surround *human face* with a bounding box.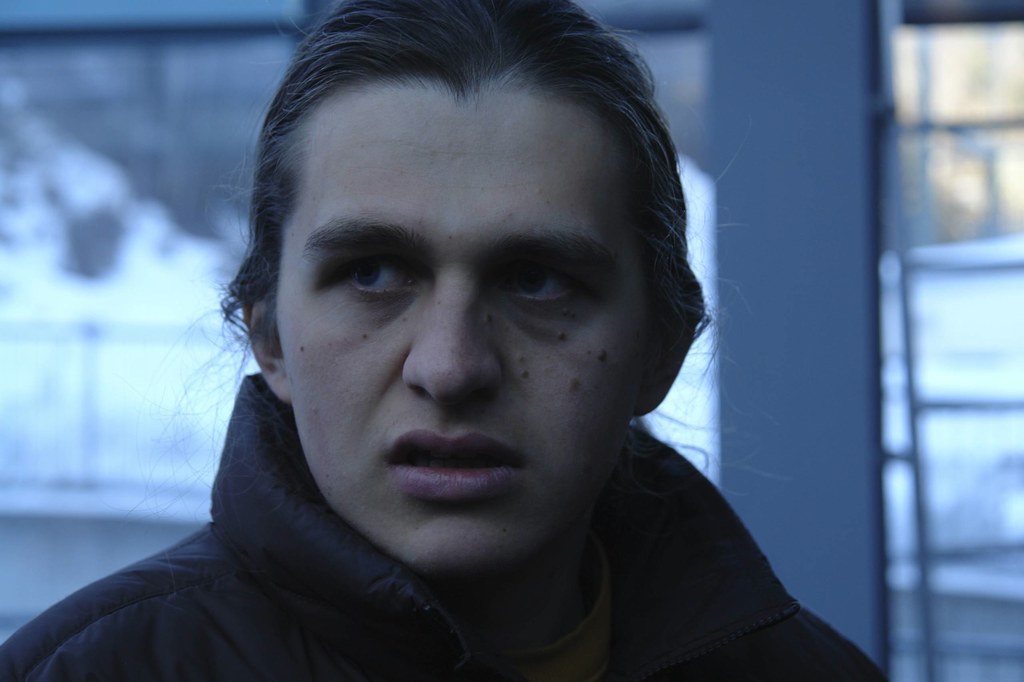
box(277, 89, 643, 569).
